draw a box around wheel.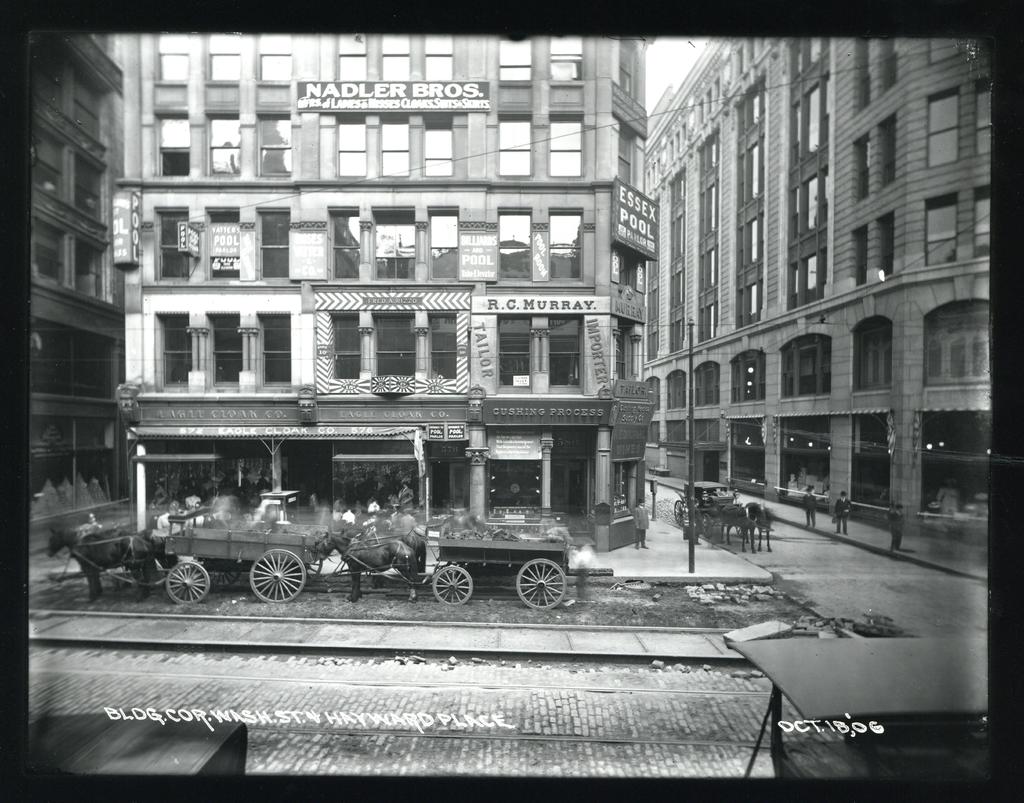
164 561 209 600.
